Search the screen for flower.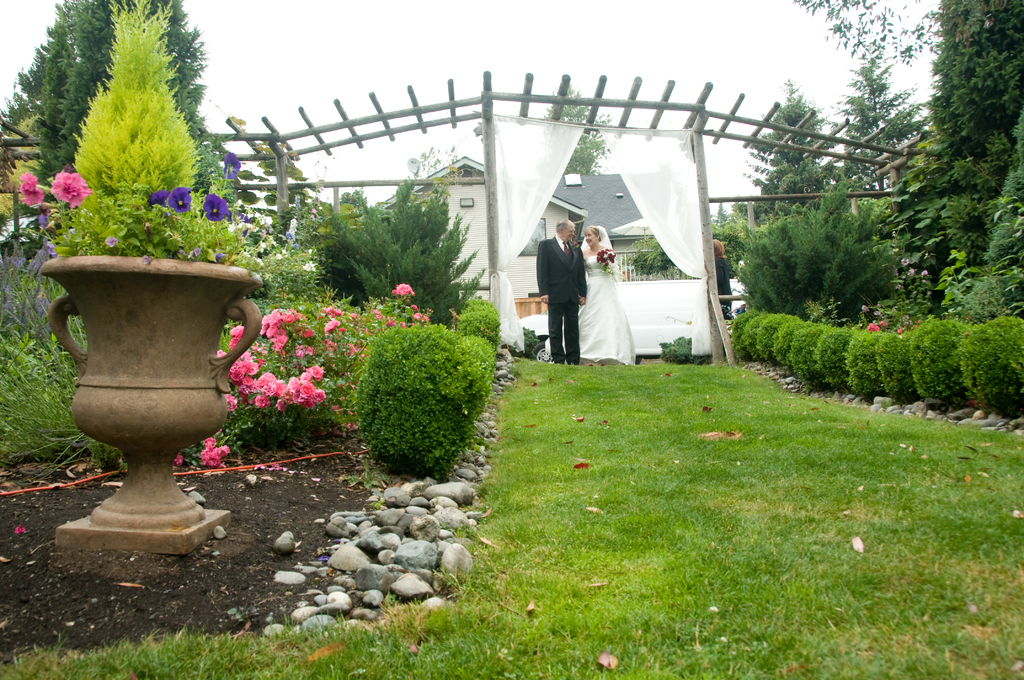
Found at <region>17, 166, 49, 207</region>.
